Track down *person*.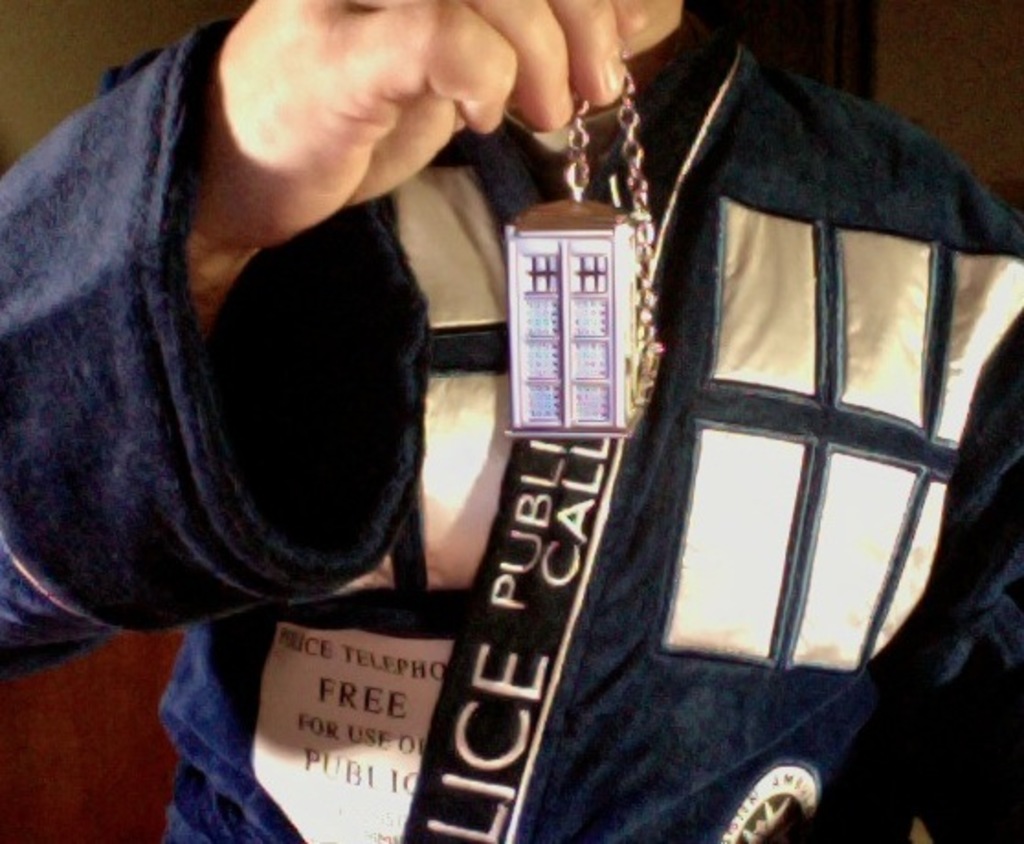
Tracked to pyautogui.locateOnScreen(0, 0, 1022, 842).
